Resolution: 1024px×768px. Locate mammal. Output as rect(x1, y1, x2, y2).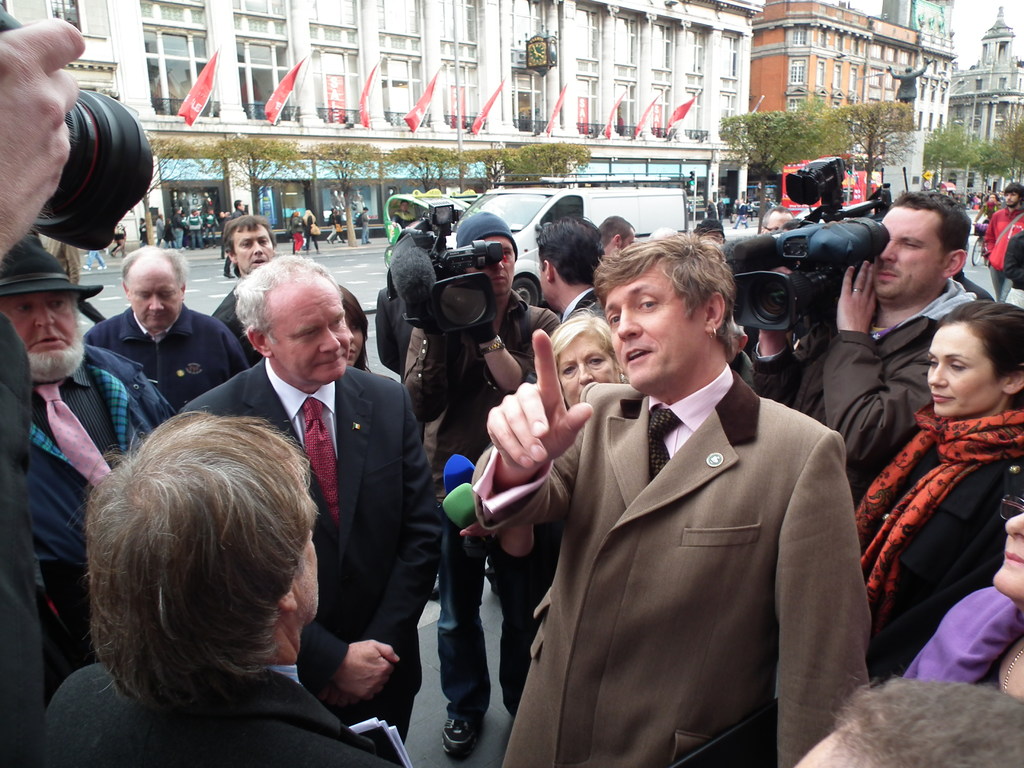
rect(976, 180, 1023, 287).
